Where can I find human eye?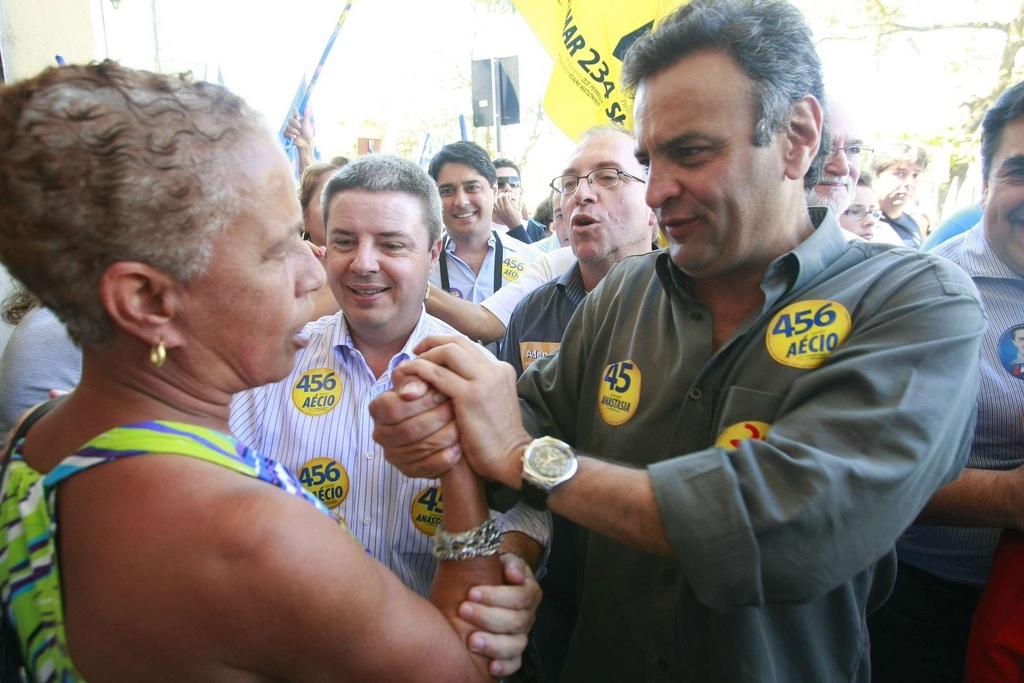
You can find it at crop(845, 141, 865, 155).
